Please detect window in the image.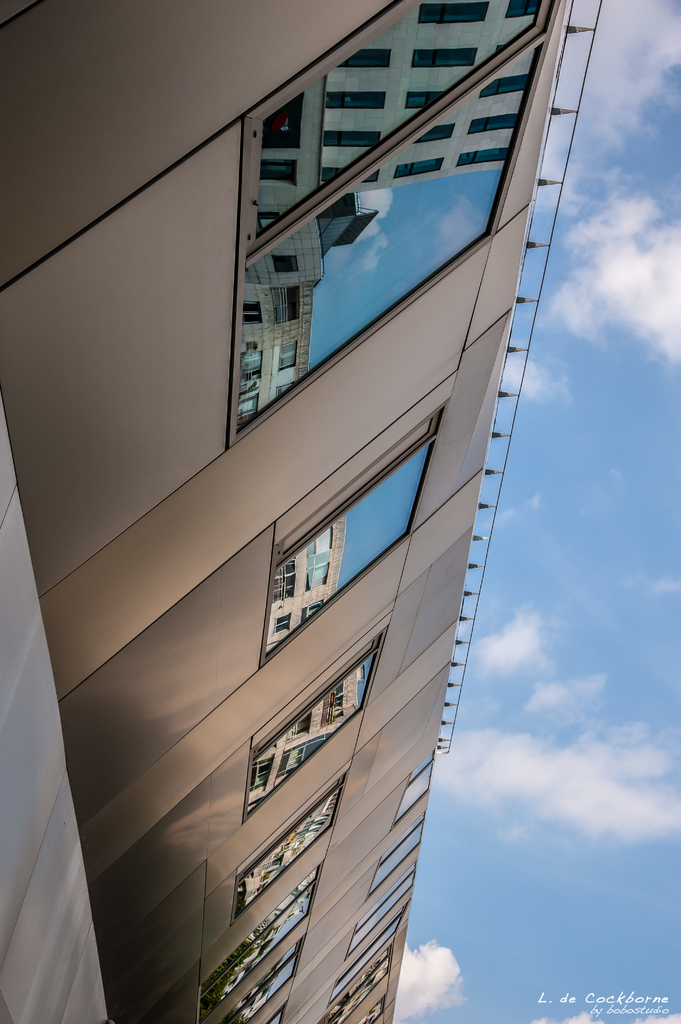
crop(255, 211, 278, 232).
